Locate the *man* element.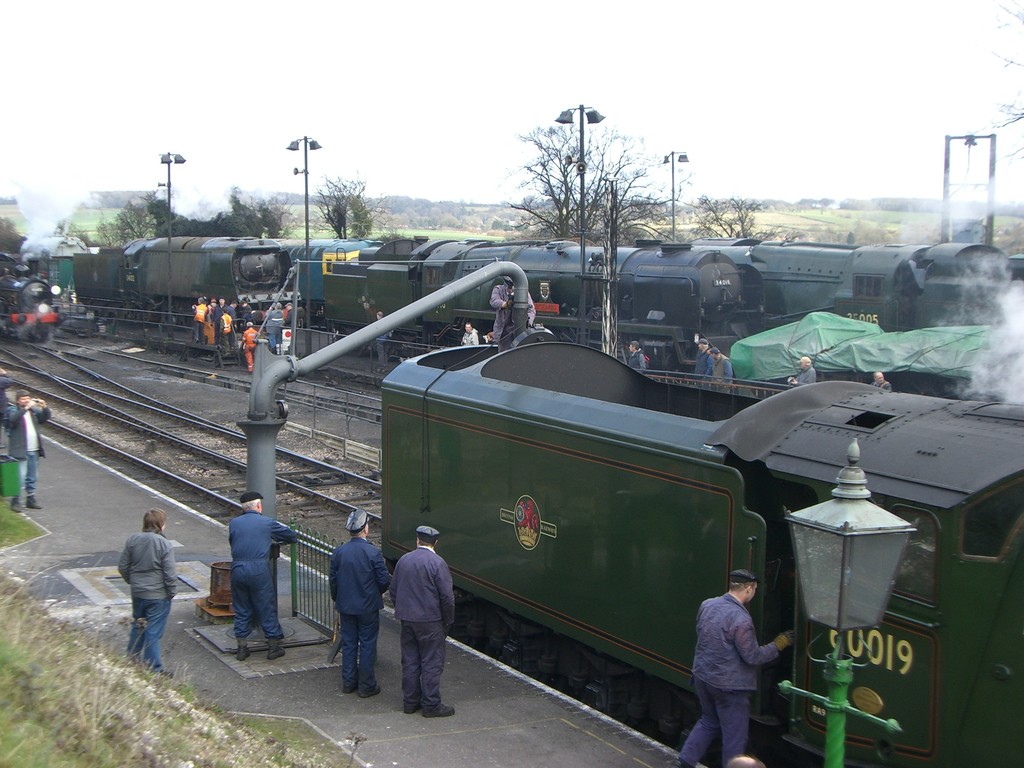
Element bbox: 783/356/824/390.
